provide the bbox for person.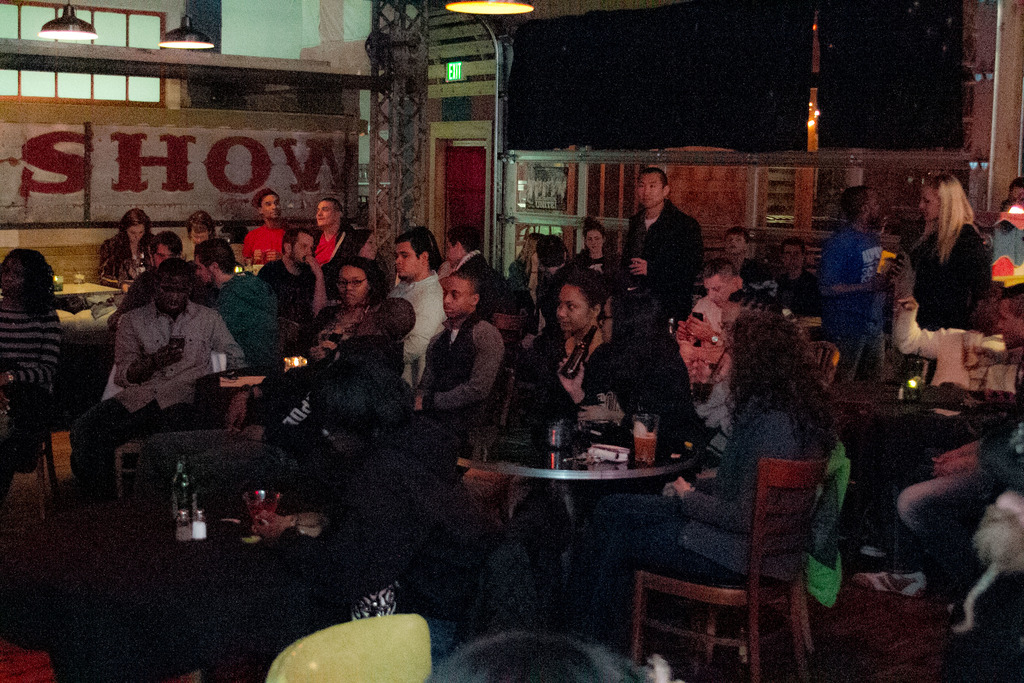
bbox=[261, 222, 320, 333].
